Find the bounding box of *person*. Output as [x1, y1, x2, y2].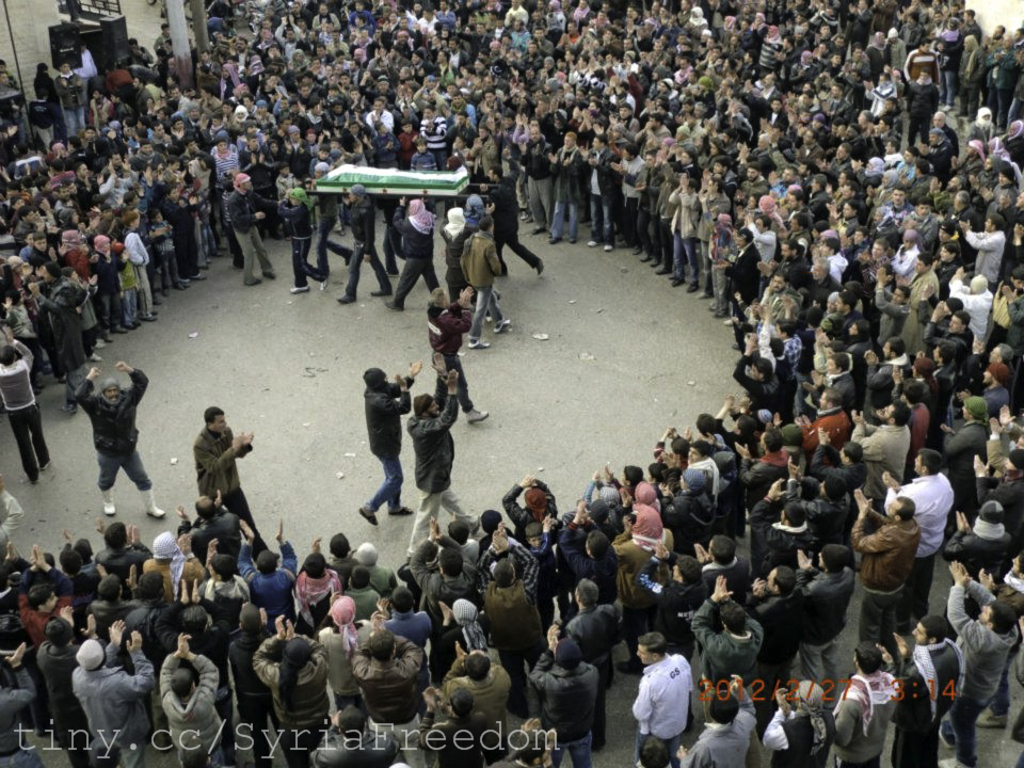
[870, 262, 911, 361].
